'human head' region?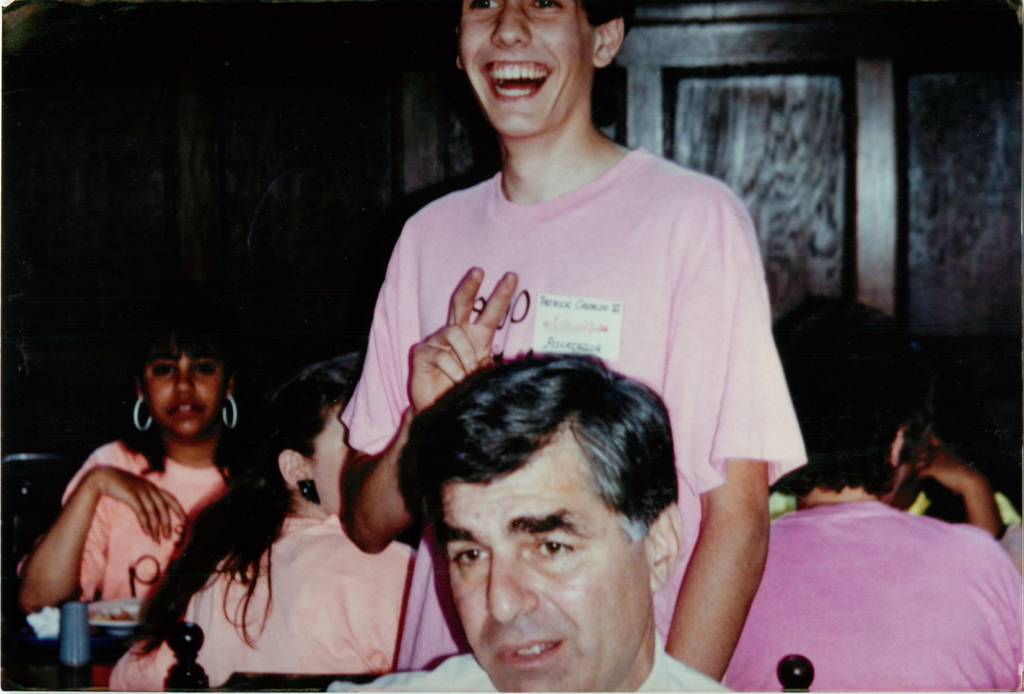
(left=129, top=311, right=235, bottom=438)
